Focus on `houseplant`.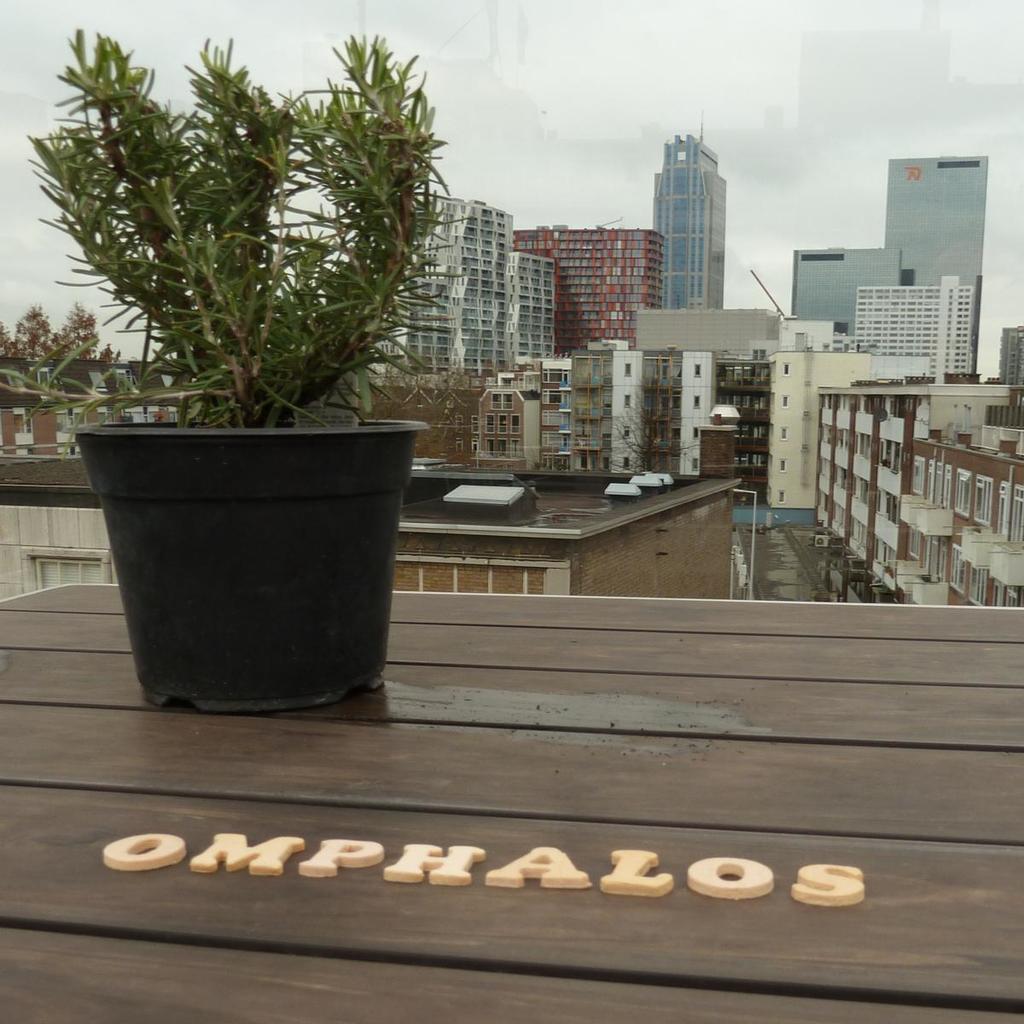
Focused at select_region(0, 20, 460, 711).
